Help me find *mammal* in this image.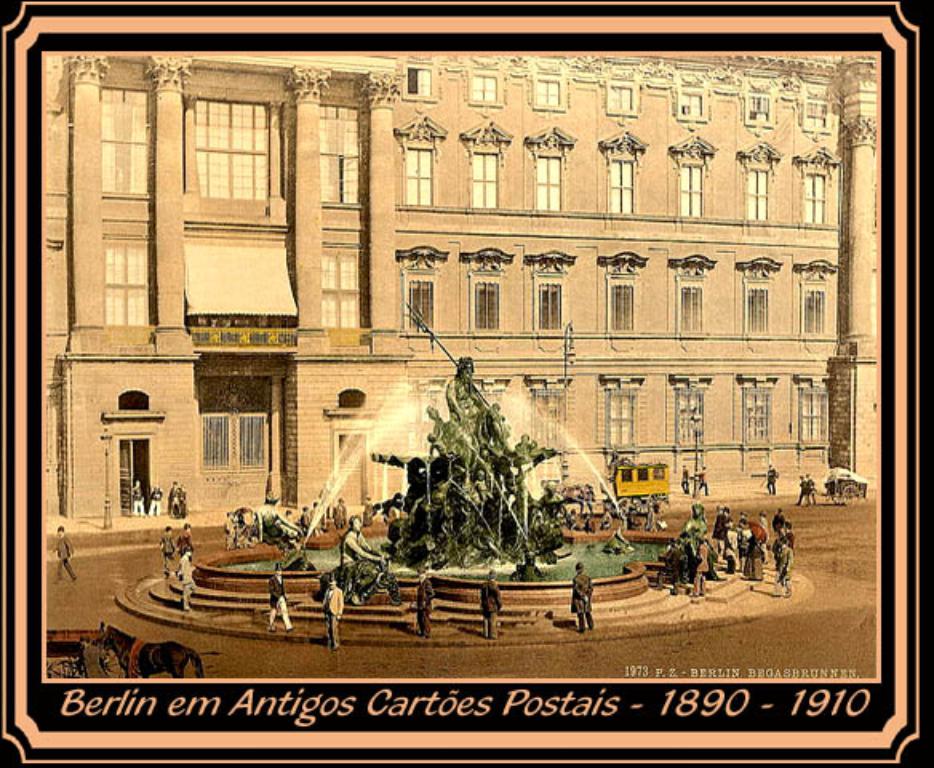
Found it: bbox=[309, 499, 320, 538].
